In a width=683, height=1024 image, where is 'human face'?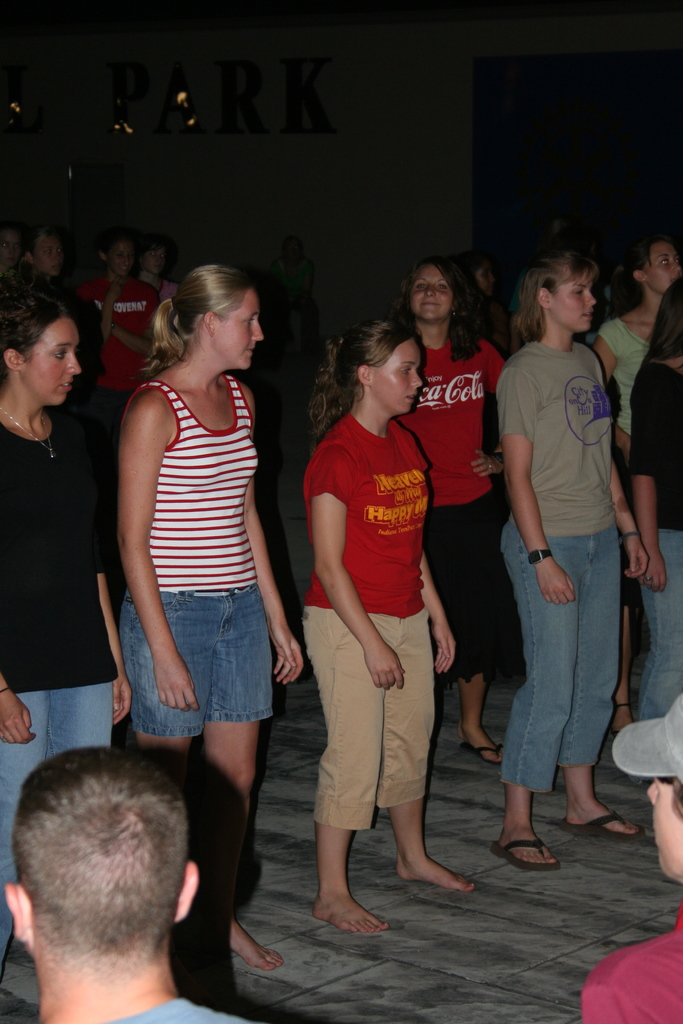
(x1=226, y1=286, x2=266, y2=374).
